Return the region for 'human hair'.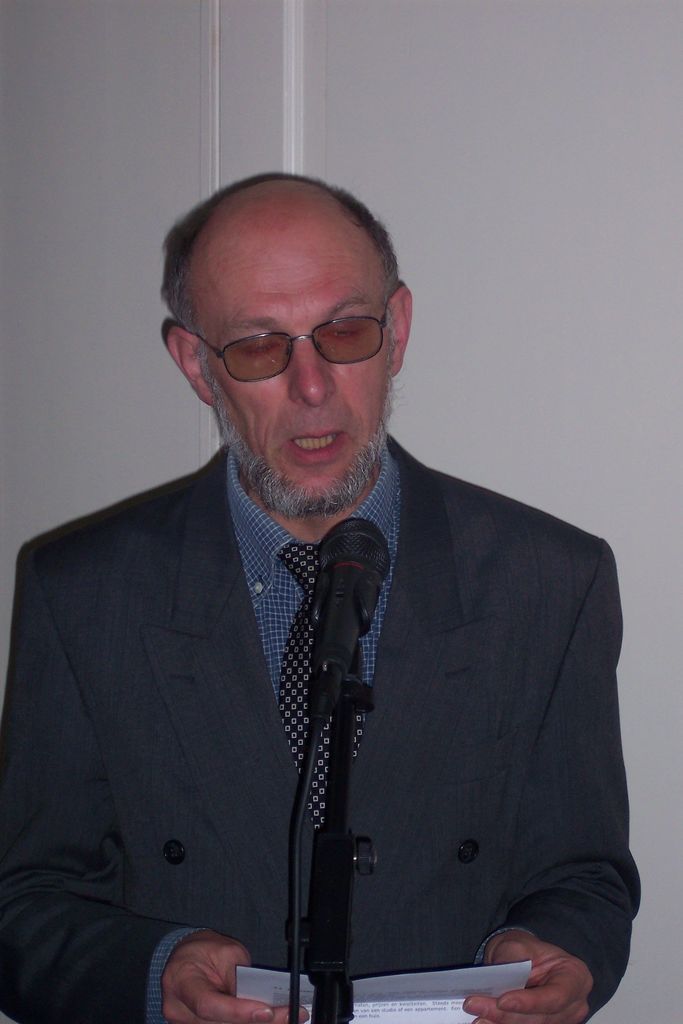
Rect(154, 225, 417, 375).
